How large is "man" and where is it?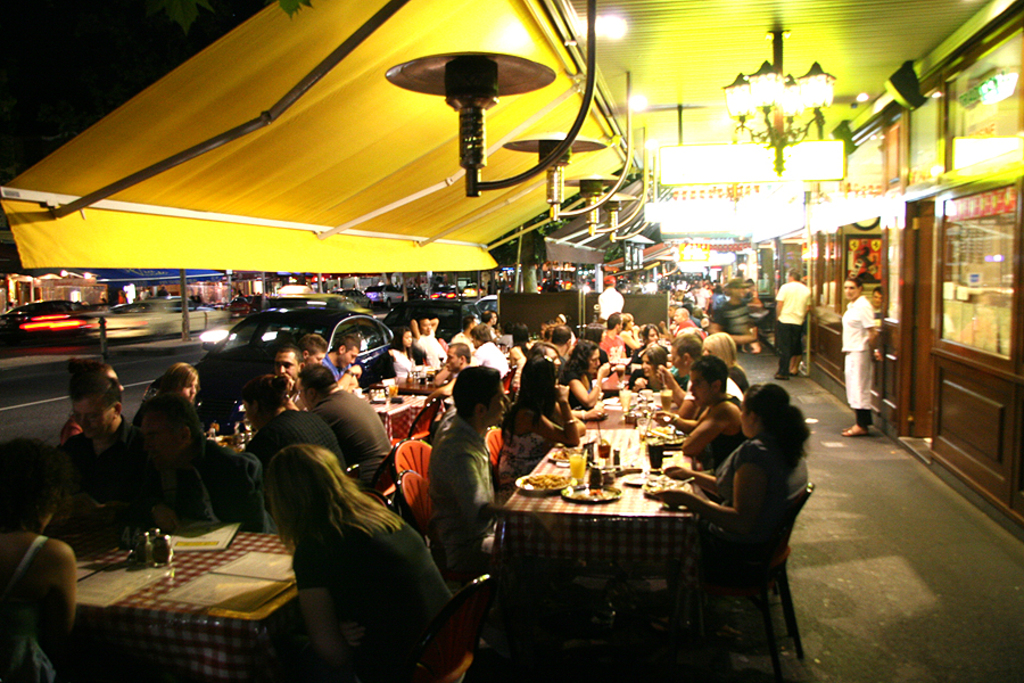
Bounding box: crop(296, 334, 325, 372).
